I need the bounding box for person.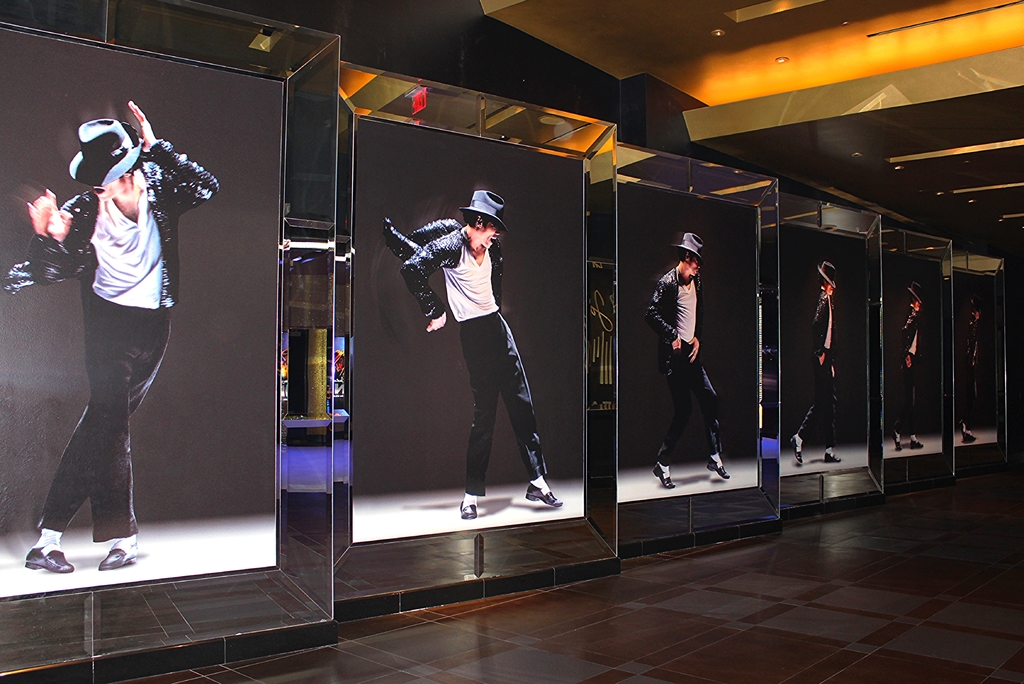
Here it is: [20, 99, 222, 573].
